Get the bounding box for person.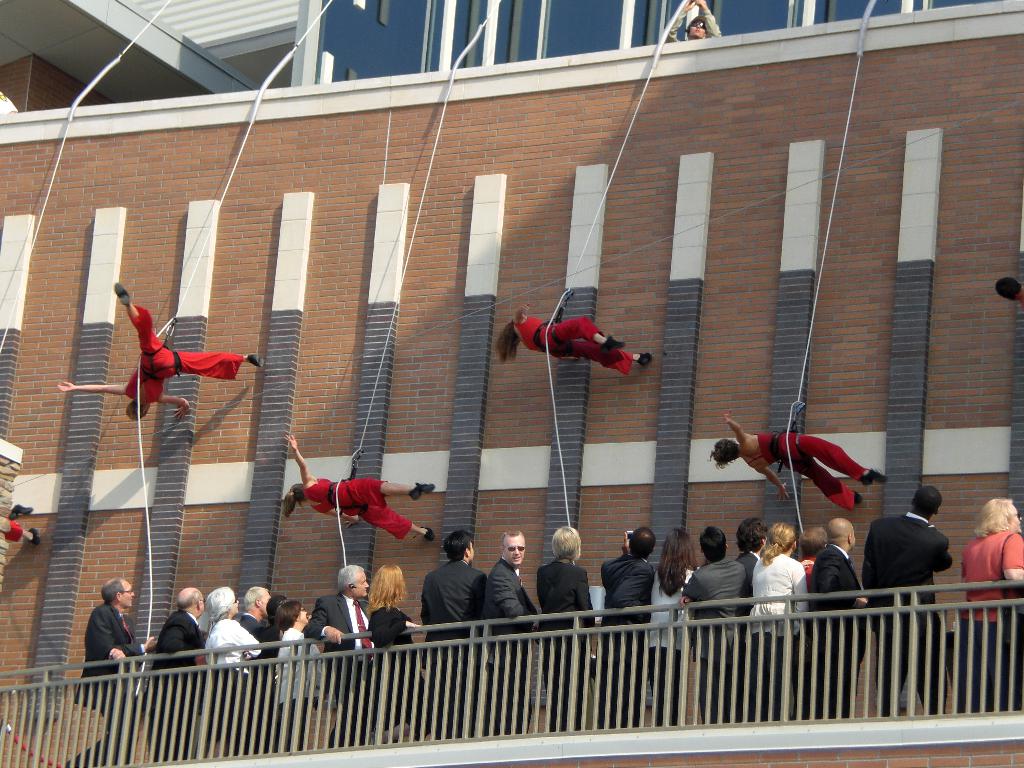
{"left": 794, "top": 528, "right": 828, "bottom": 574}.
